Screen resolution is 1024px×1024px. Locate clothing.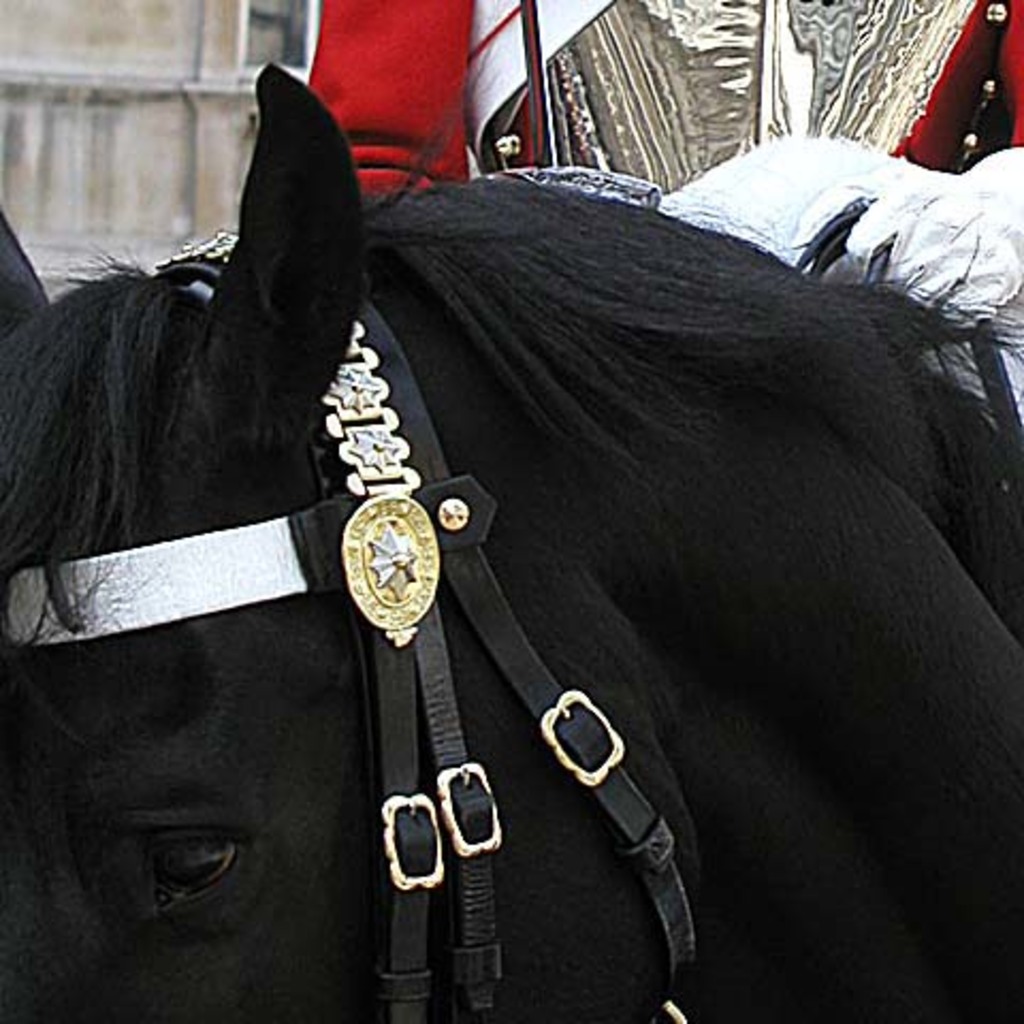
select_region(301, 0, 1022, 427).
